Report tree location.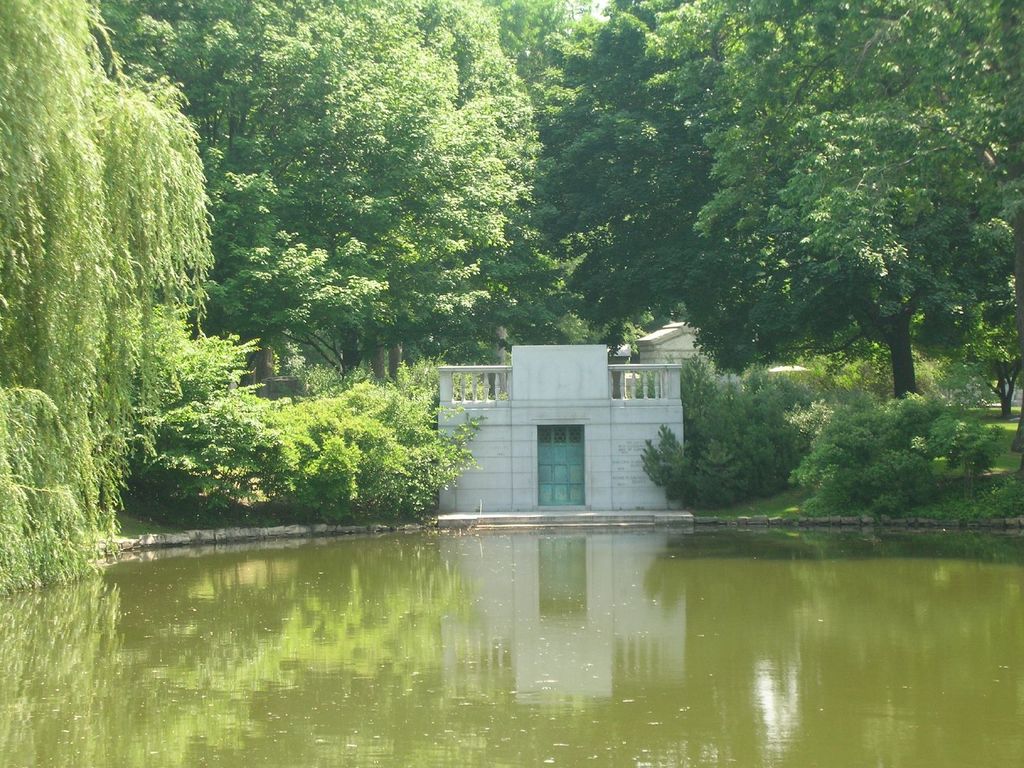
Report: region(383, 337, 404, 385).
